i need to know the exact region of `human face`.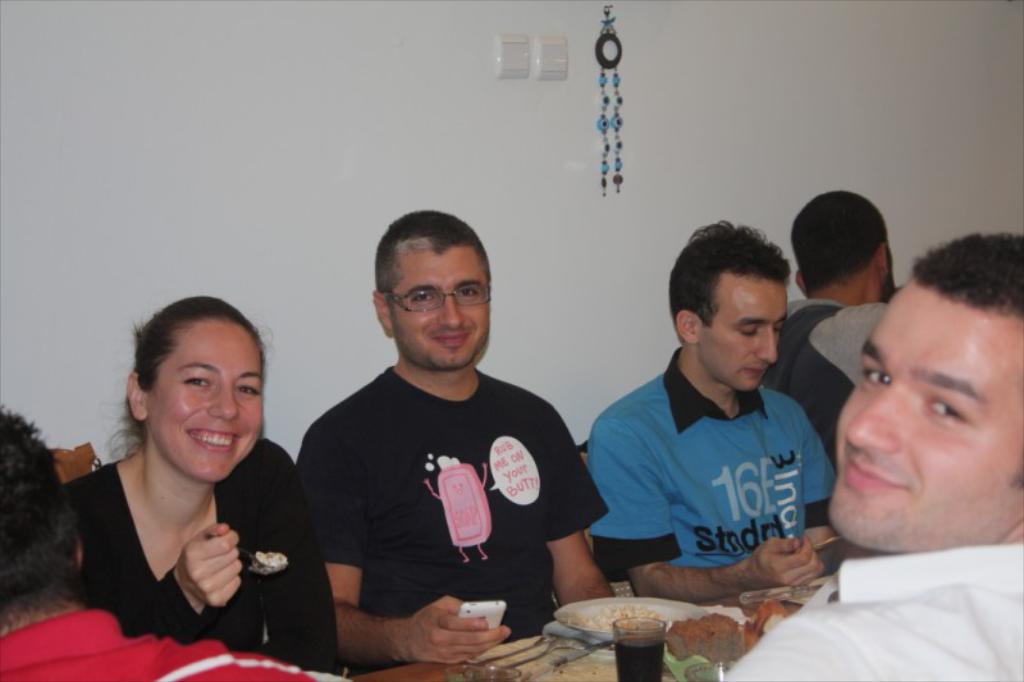
Region: locate(822, 282, 1023, 550).
